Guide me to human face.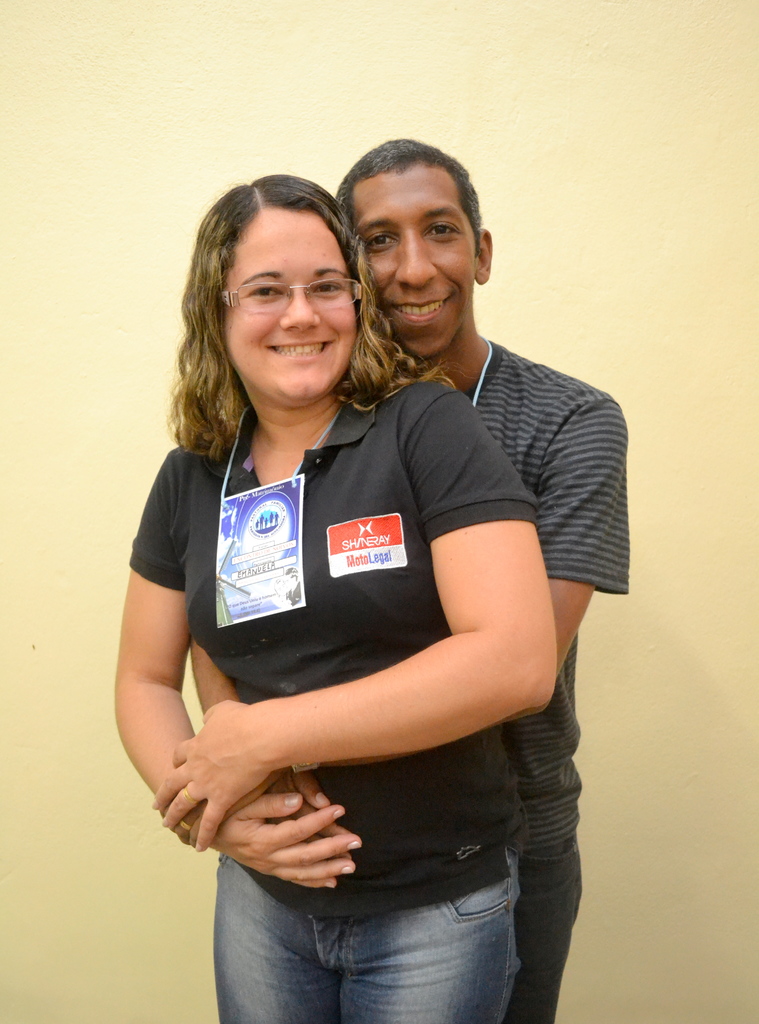
Guidance: <region>221, 211, 361, 399</region>.
